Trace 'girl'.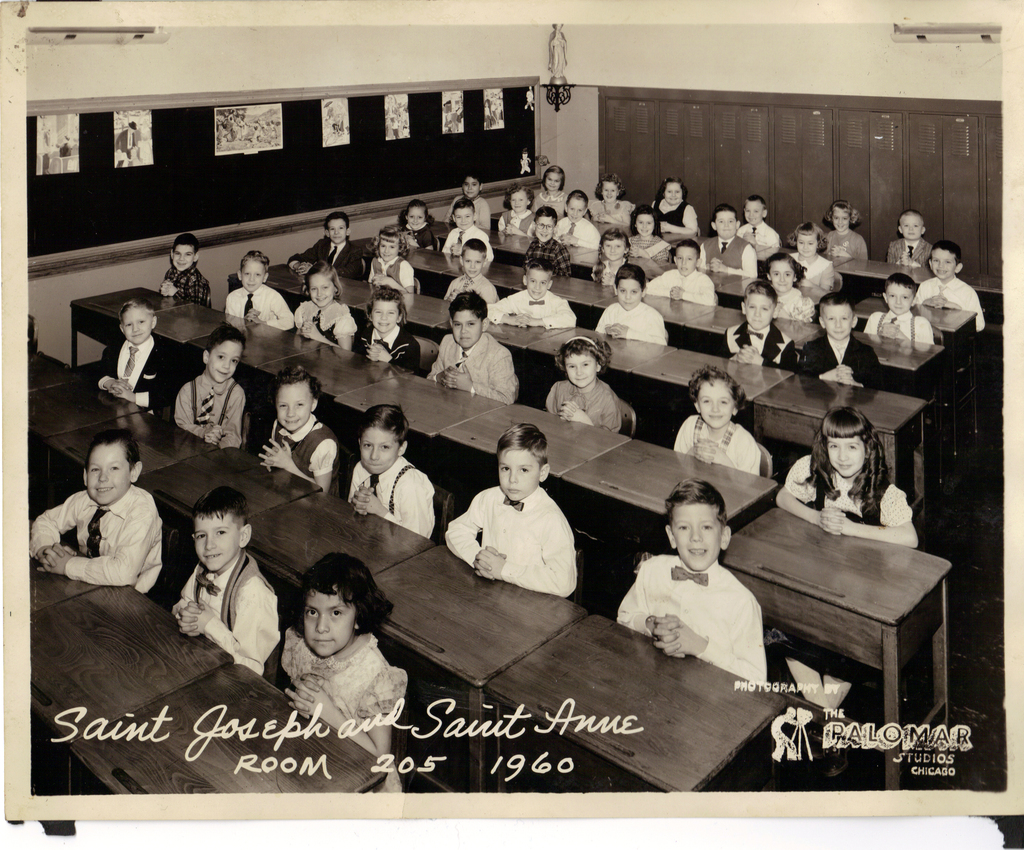
Traced to x1=259, y1=373, x2=341, y2=491.
